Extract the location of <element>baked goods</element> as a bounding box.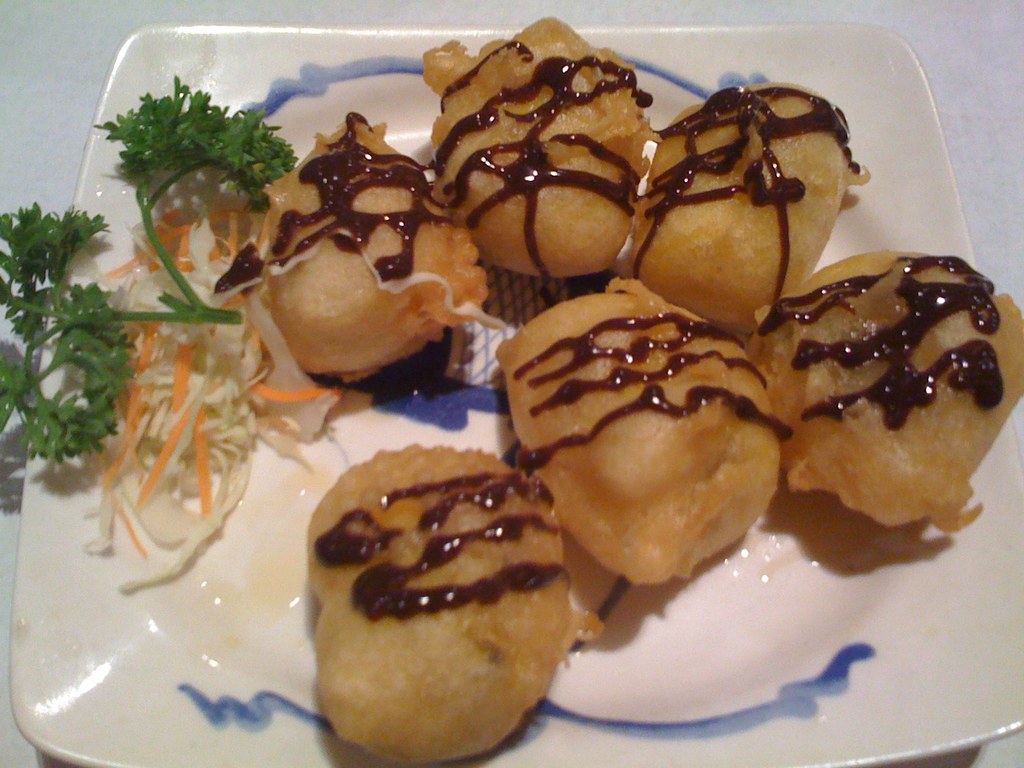
Rect(630, 79, 874, 325).
